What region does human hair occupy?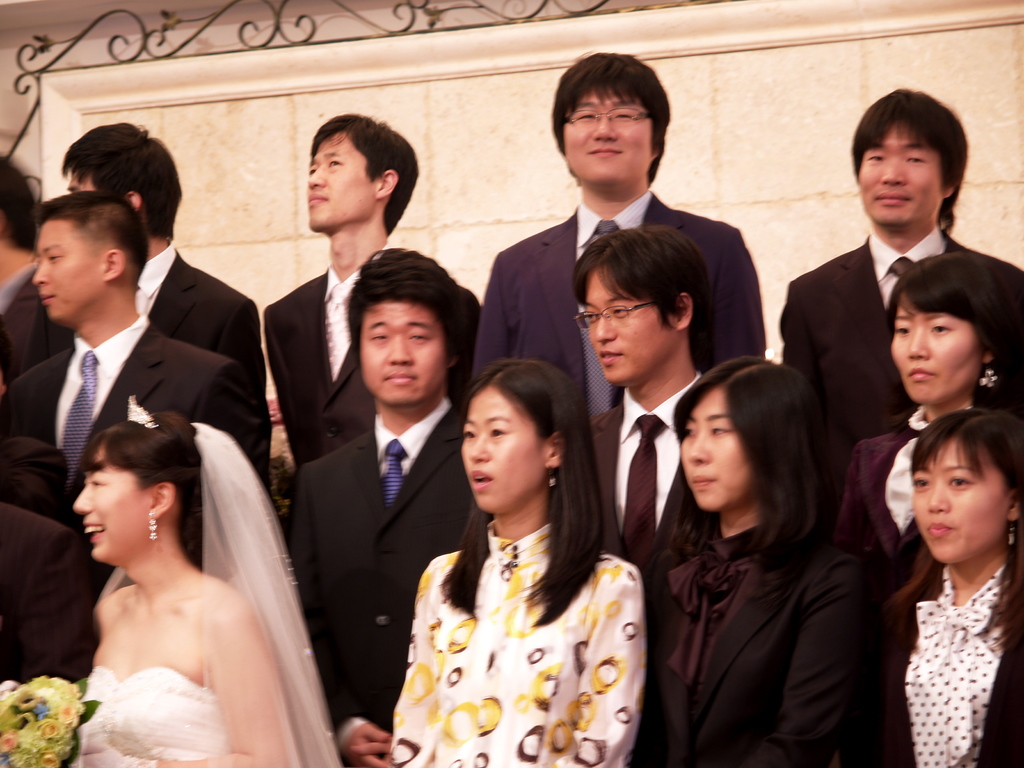
(x1=308, y1=109, x2=417, y2=238).
